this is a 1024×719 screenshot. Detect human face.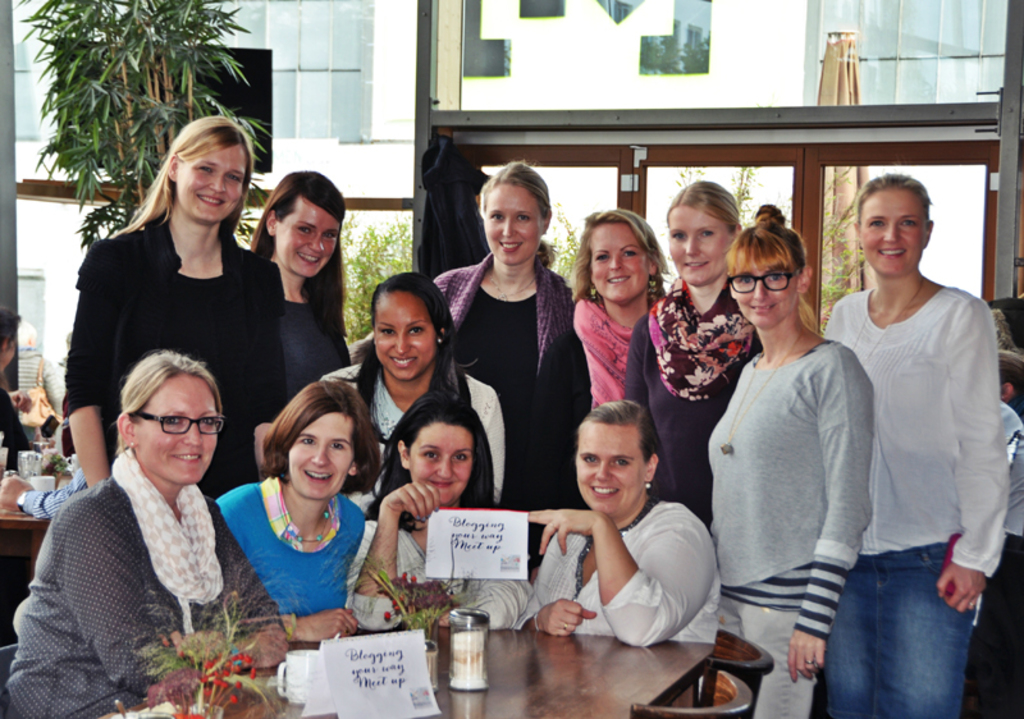
<bbox>177, 141, 247, 225</bbox>.
